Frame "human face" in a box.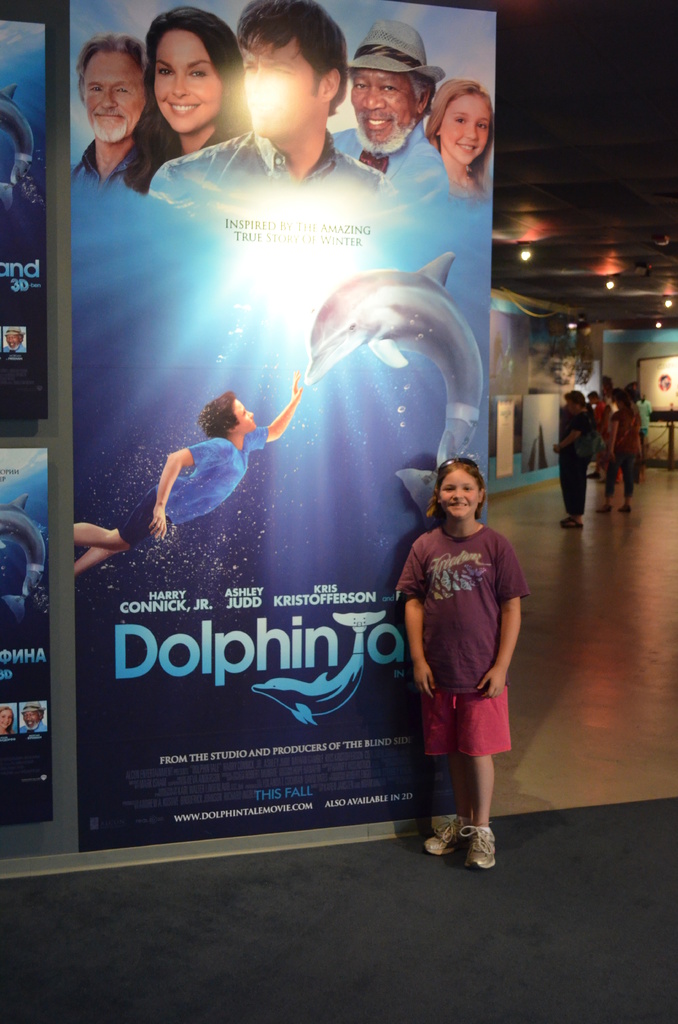
[344,70,419,161].
